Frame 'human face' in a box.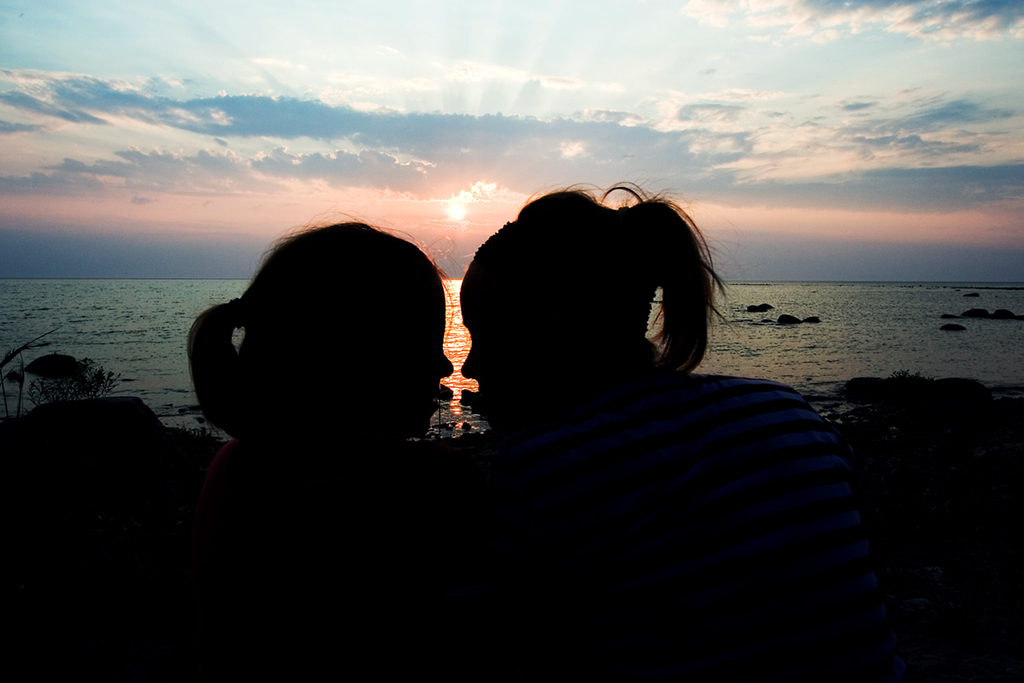
457:292:532:411.
